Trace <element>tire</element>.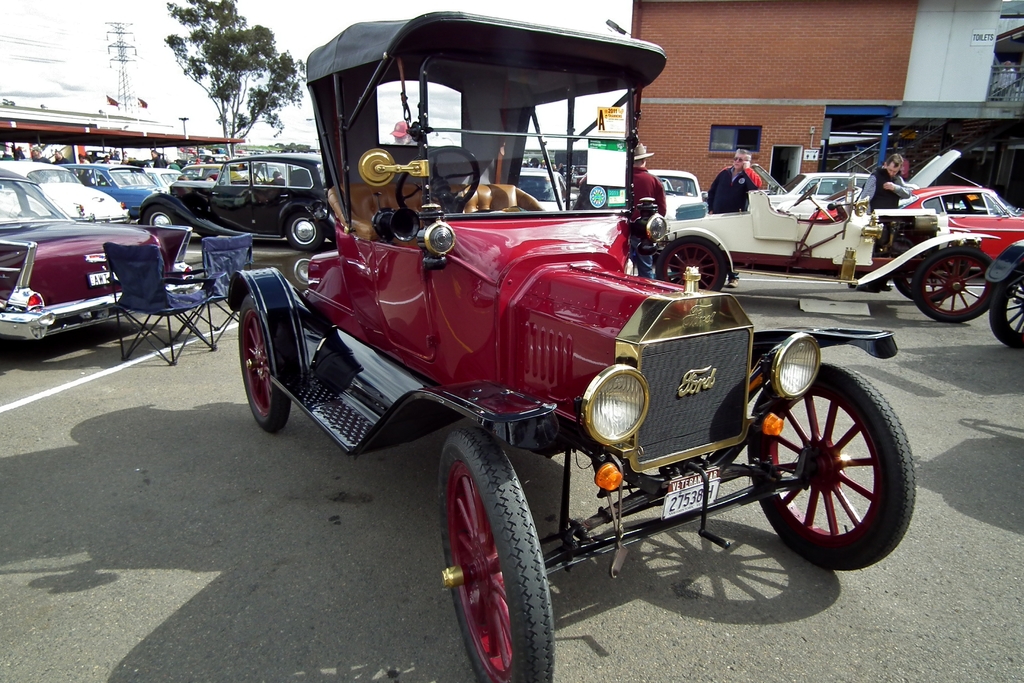
Traced to Rect(239, 295, 289, 431).
